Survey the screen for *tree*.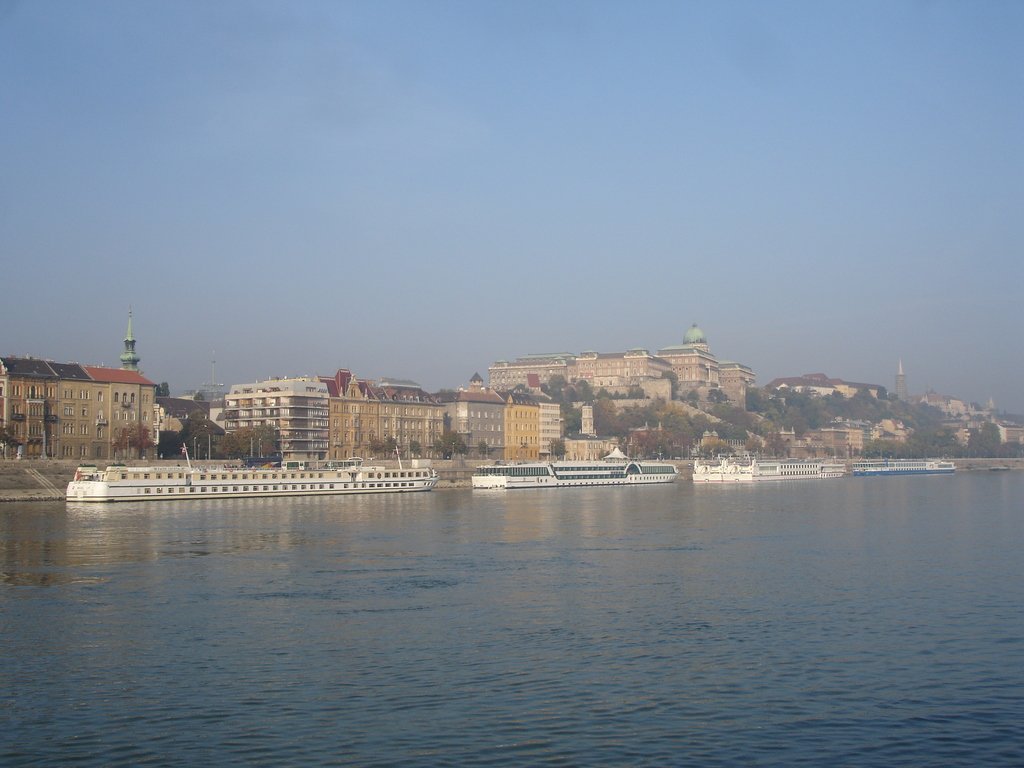
Survey found: 437,428,467,463.
